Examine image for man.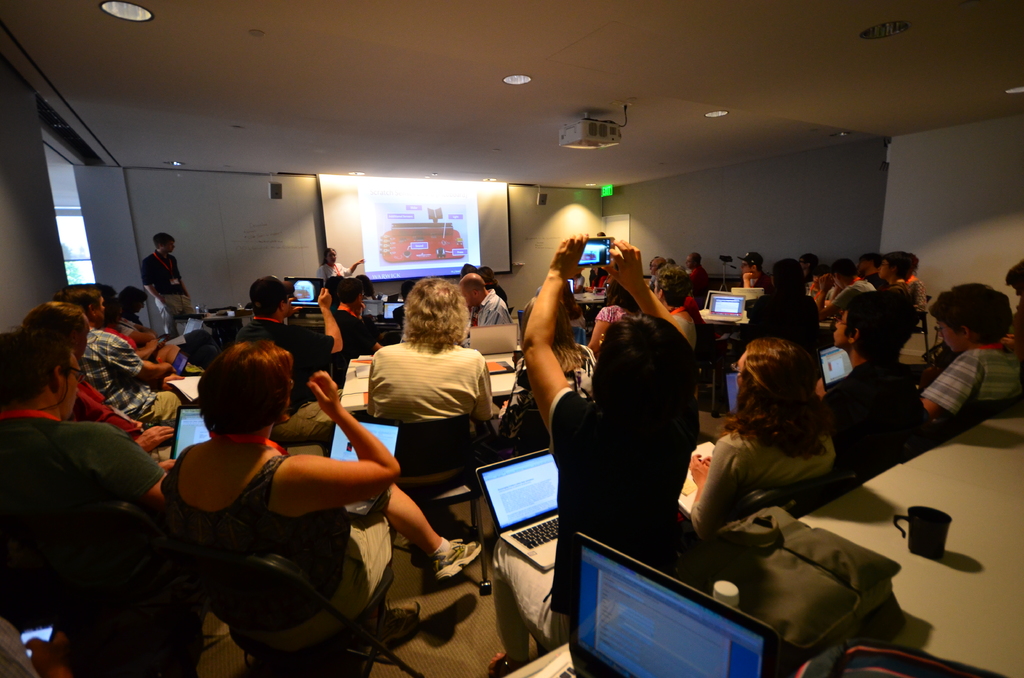
Examination result: [left=861, top=248, right=881, bottom=298].
